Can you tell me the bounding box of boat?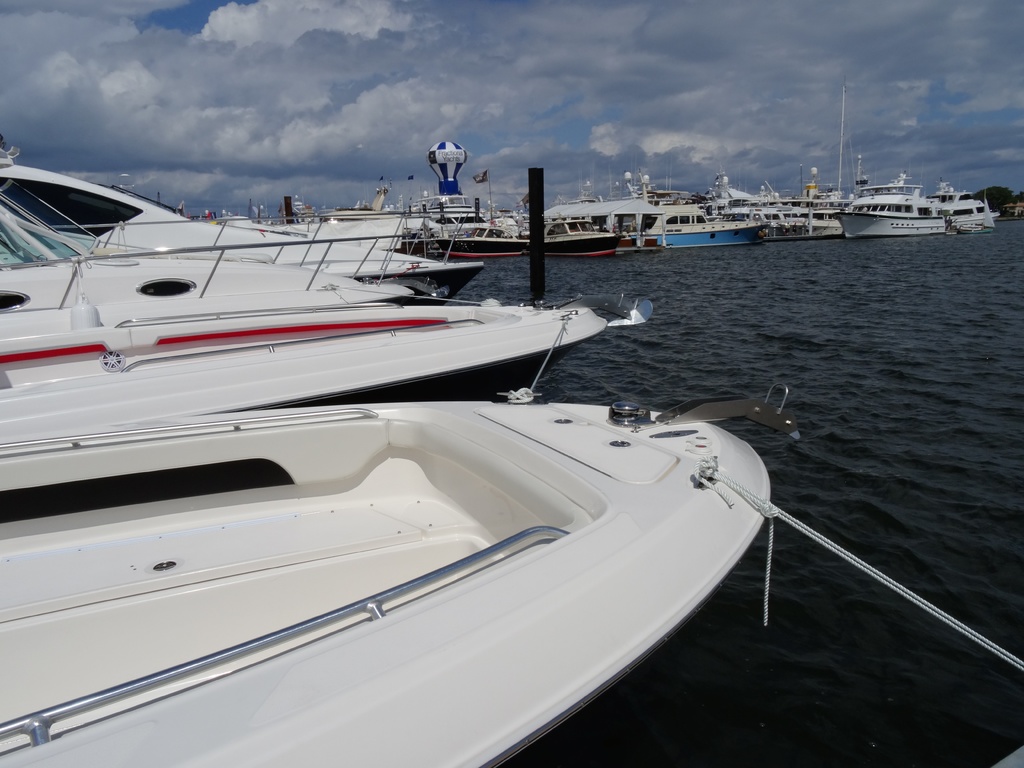
<box>0,381,807,767</box>.
